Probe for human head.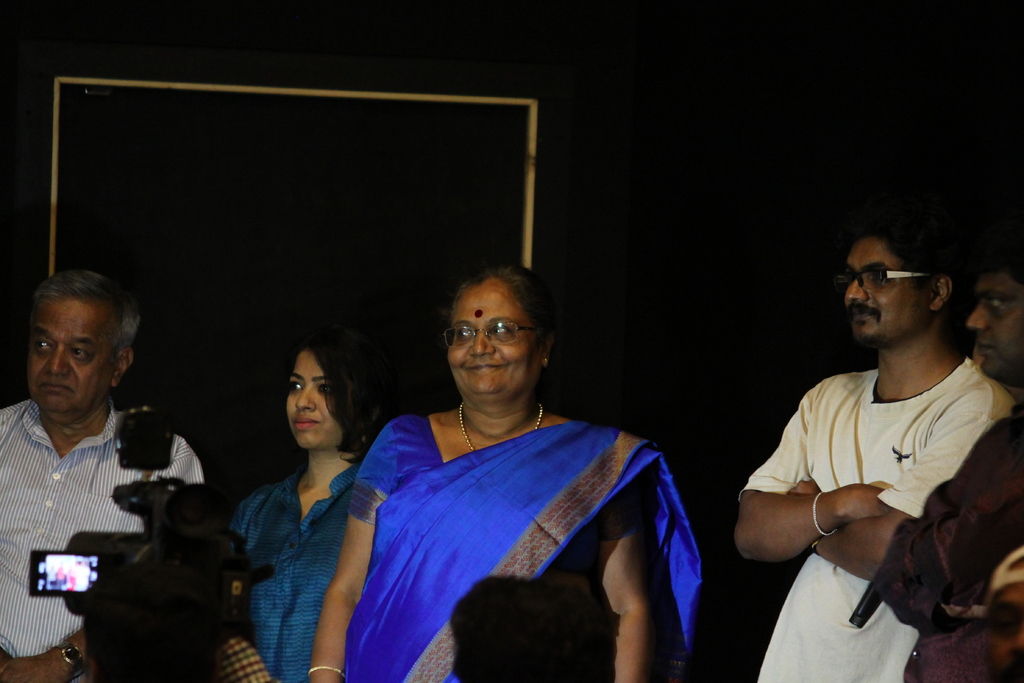
Probe result: rect(962, 256, 1023, 379).
